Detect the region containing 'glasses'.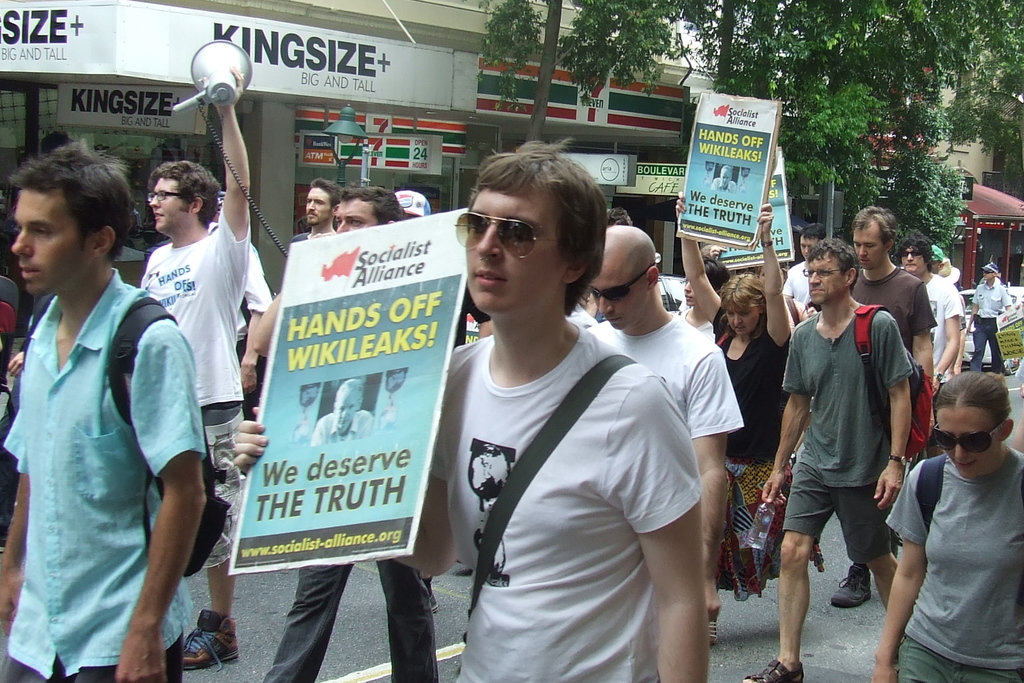
detection(140, 182, 194, 205).
